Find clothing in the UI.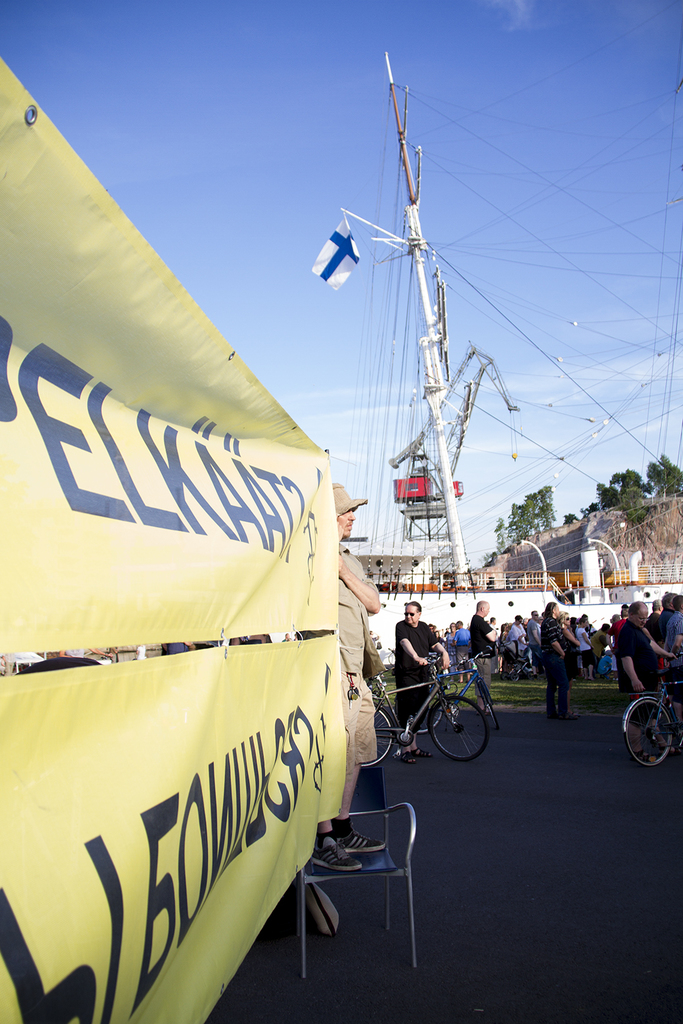
UI element at bbox=(450, 601, 510, 706).
